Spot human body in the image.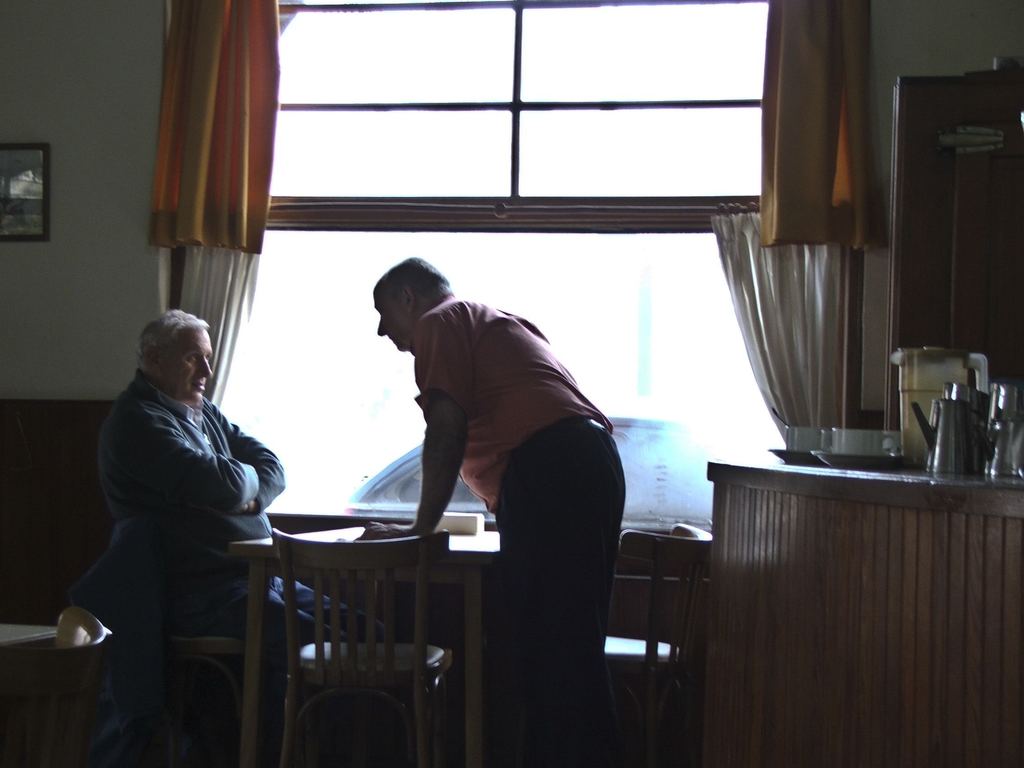
human body found at 372,254,630,767.
